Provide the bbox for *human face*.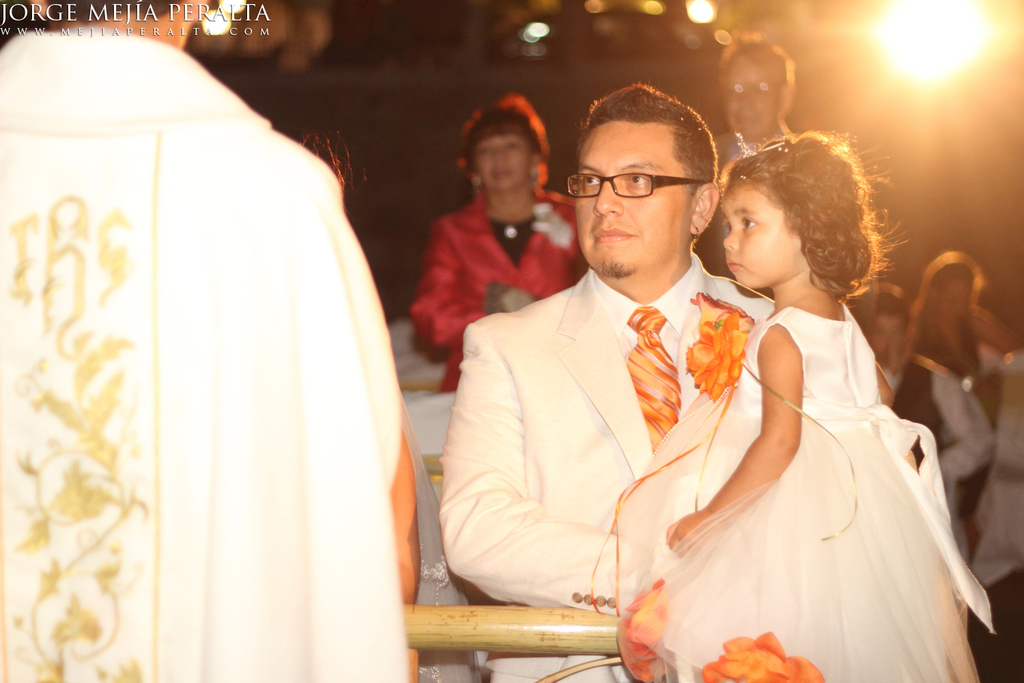
bbox=[723, 62, 776, 128].
